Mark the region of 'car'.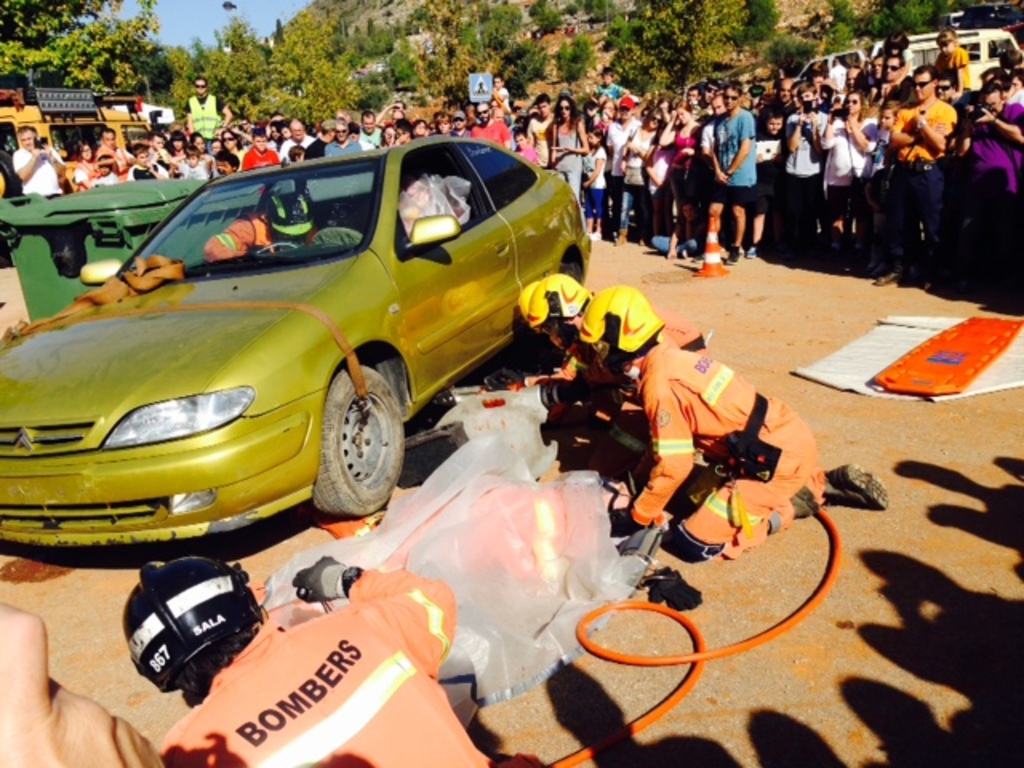
Region: <bbox>0, 158, 586, 549</bbox>.
